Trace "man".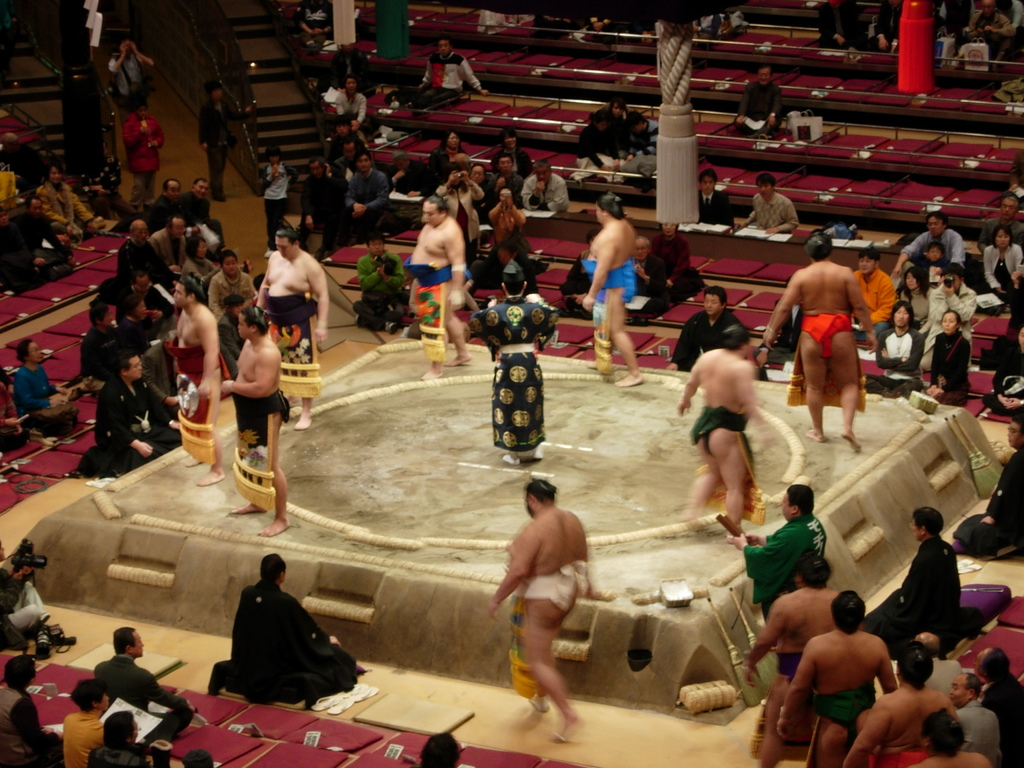
Traced to {"x1": 485, "y1": 149, "x2": 524, "y2": 209}.
